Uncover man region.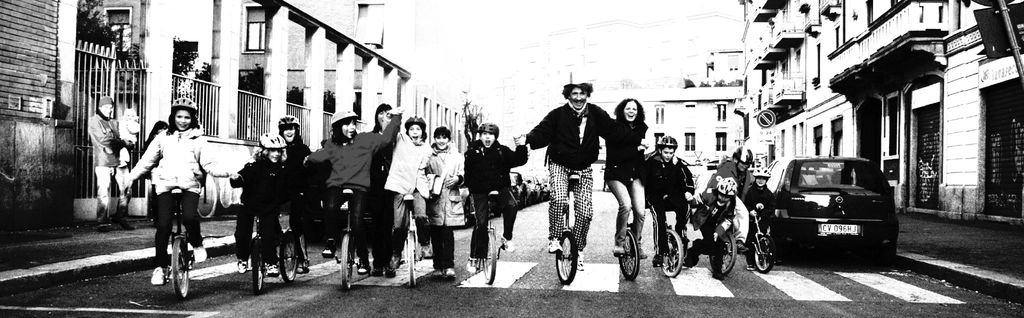
Uncovered: select_region(82, 94, 132, 225).
